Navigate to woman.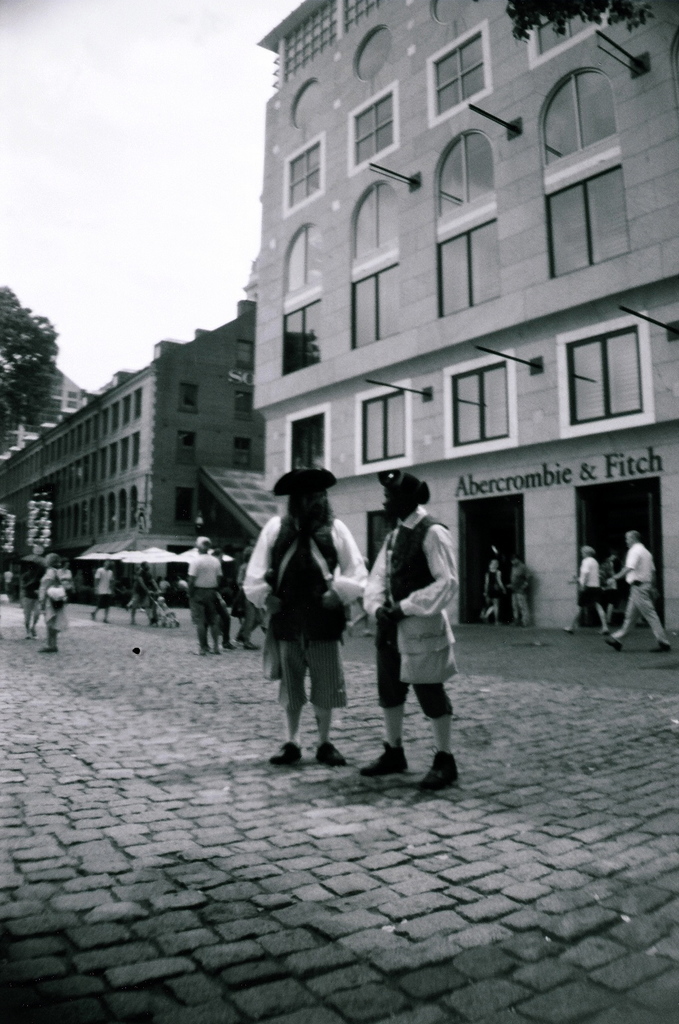
Navigation target: rect(558, 543, 609, 635).
